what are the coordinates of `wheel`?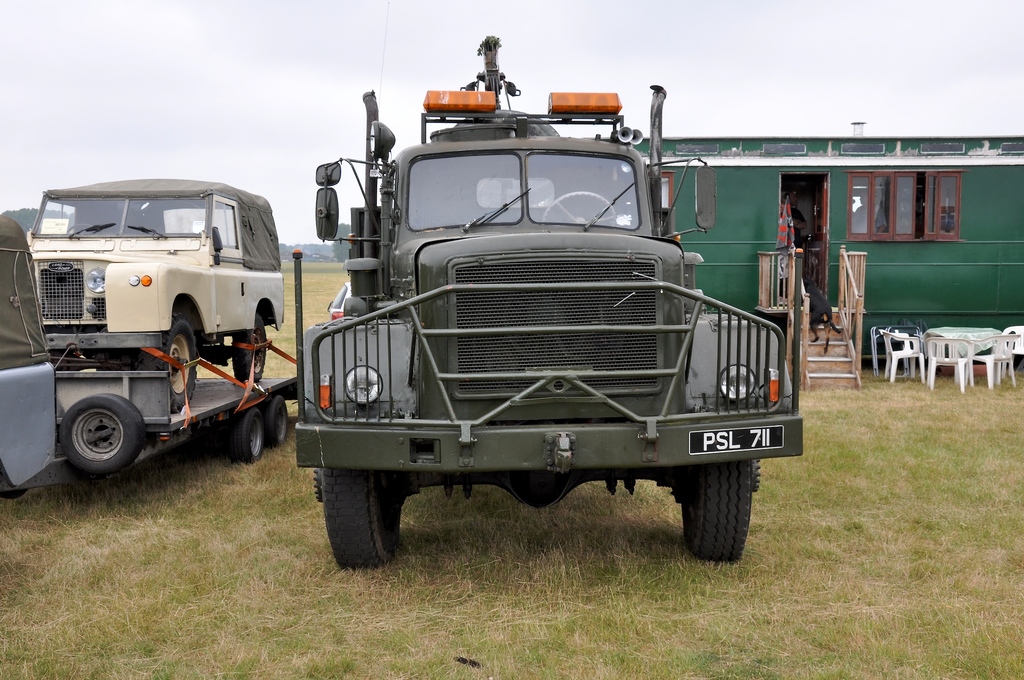
678, 460, 752, 565.
